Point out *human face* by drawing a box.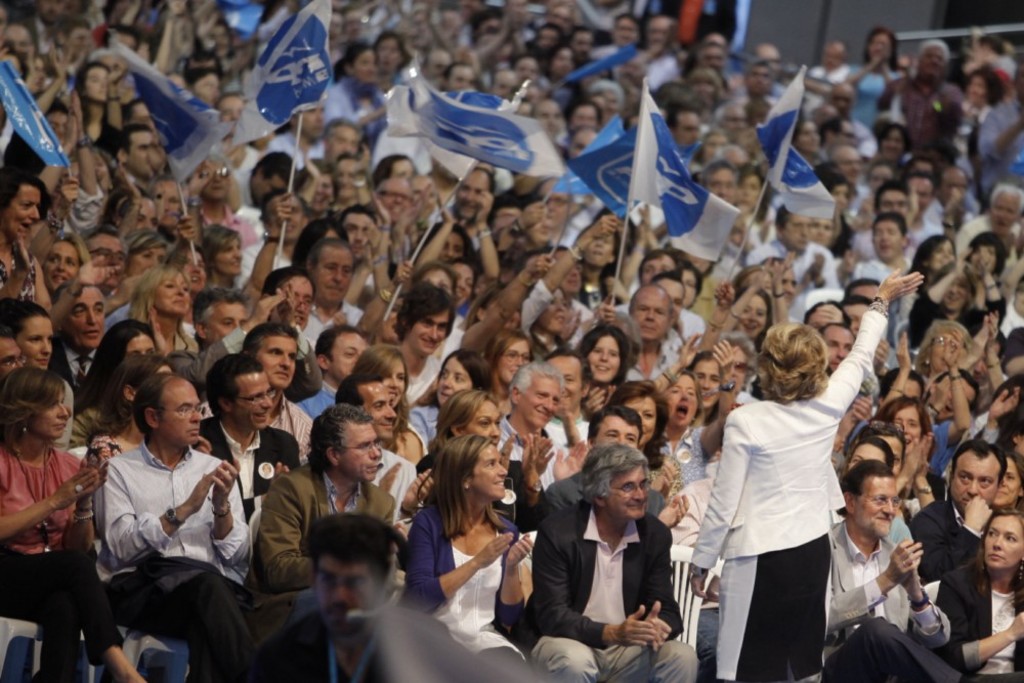
l=631, t=290, r=665, b=341.
